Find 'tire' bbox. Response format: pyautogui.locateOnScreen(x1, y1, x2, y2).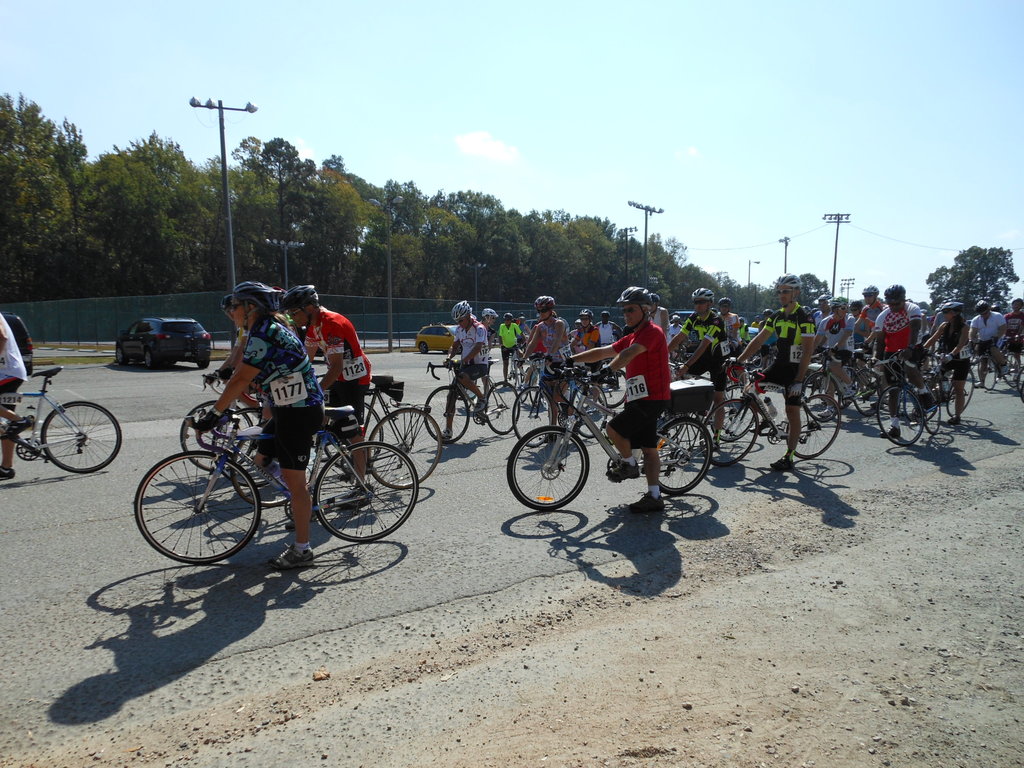
pyautogui.locateOnScreen(141, 349, 163, 368).
